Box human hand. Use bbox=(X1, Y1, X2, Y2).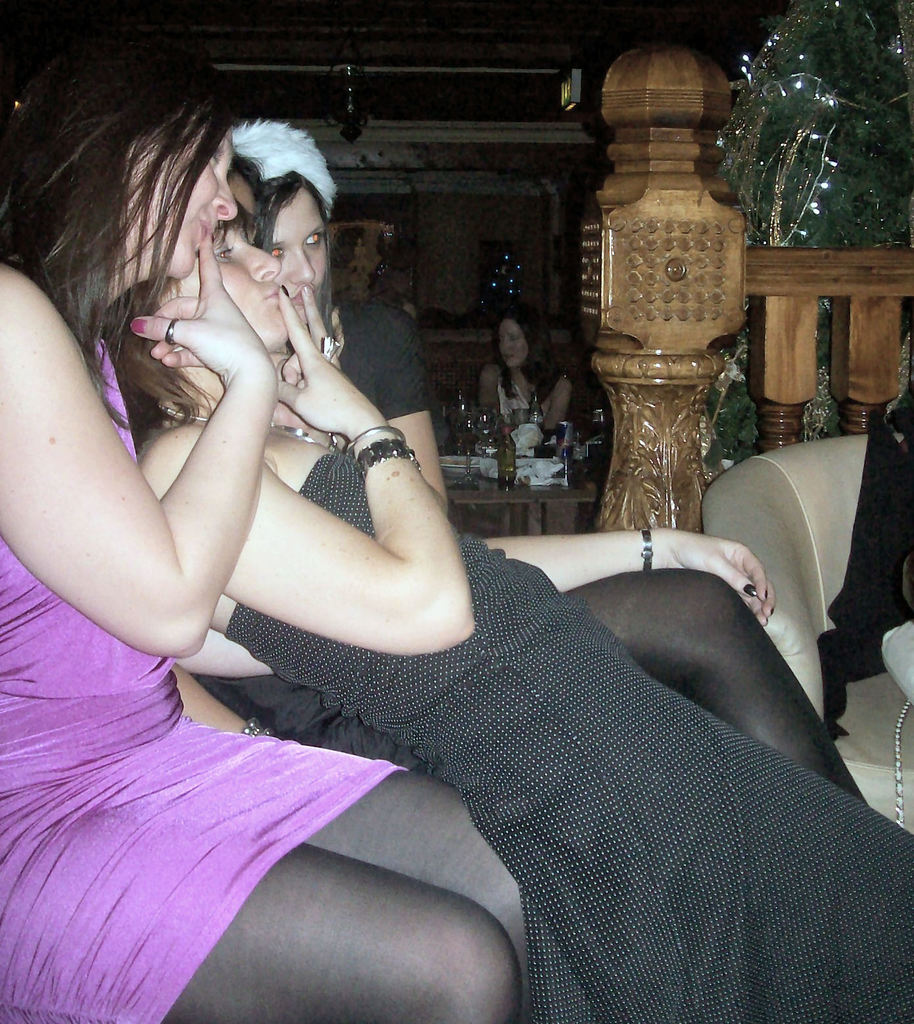
bbox=(272, 279, 384, 439).
